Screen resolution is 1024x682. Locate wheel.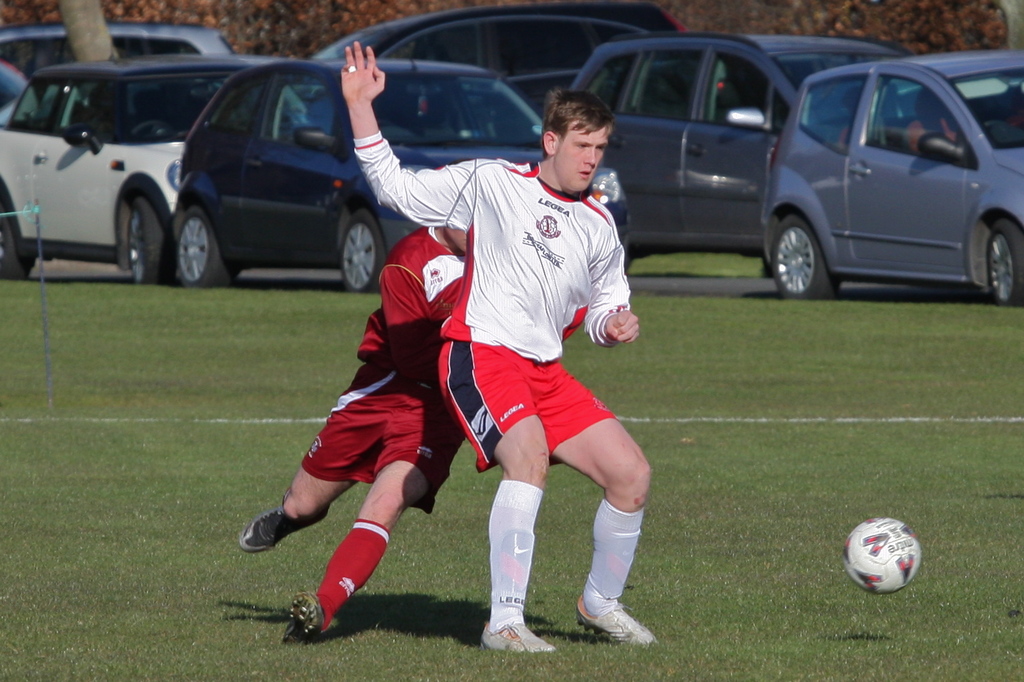
detection(991, 223, 1023, 305).
